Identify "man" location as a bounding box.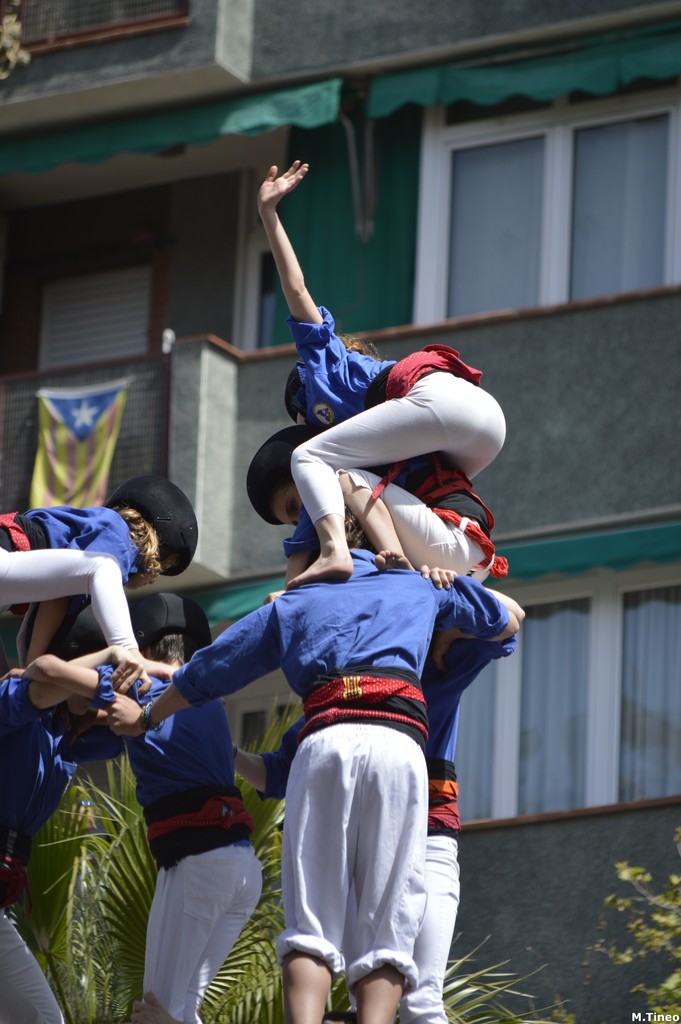
(107, 502, 520, 1023).
